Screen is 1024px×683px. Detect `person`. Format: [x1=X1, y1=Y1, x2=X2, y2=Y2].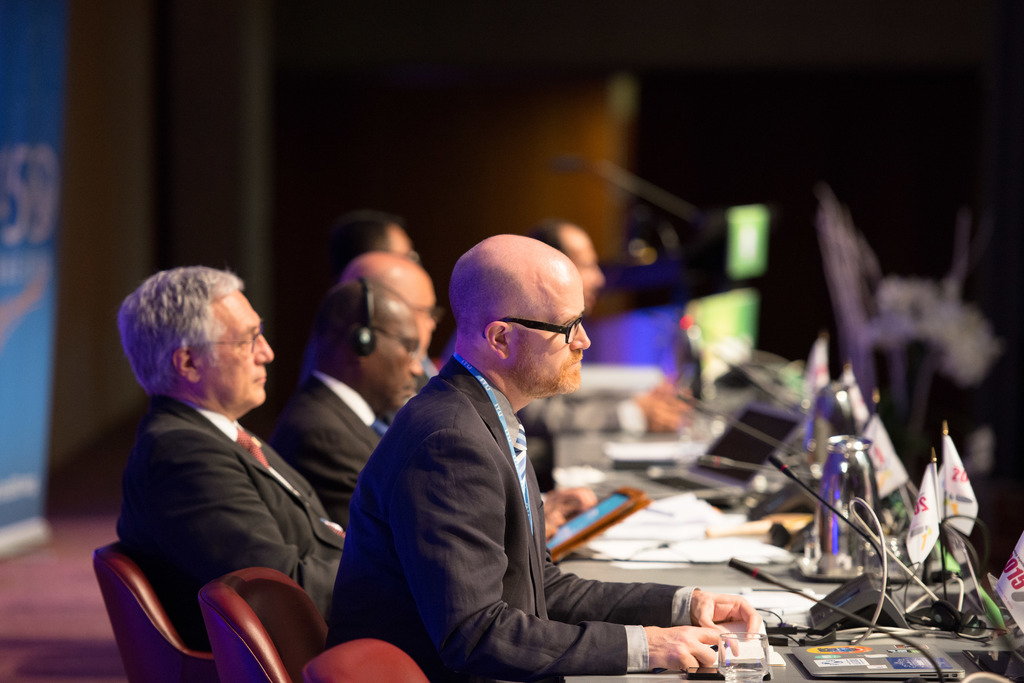
[x1=321, y1=234, x2=754, y2=682].
